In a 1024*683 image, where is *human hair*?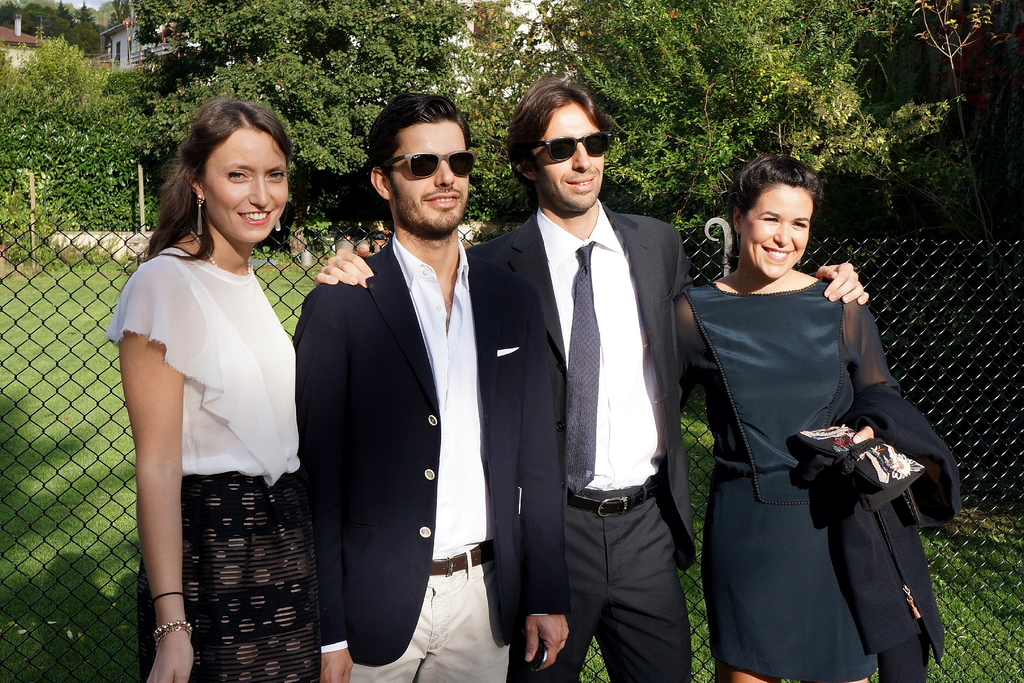
<region>733, 154, 821, 226</region>.
